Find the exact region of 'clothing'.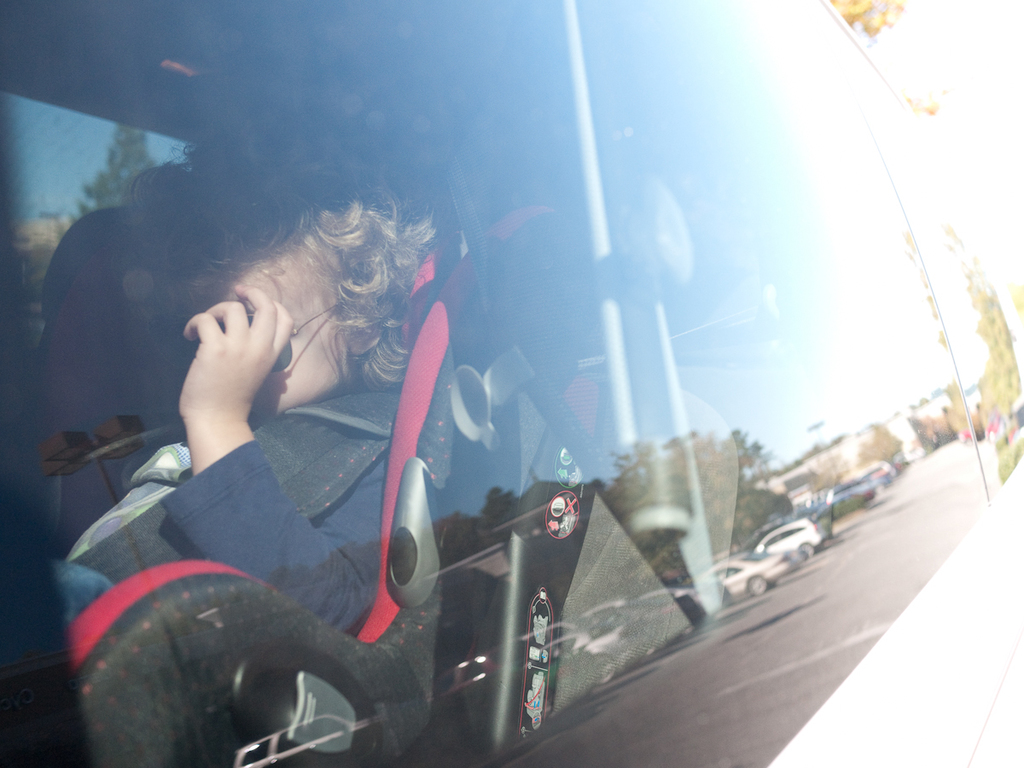
Exact region: {"left": 111, "top": 166, "right": 647, "bottom": 740}.
